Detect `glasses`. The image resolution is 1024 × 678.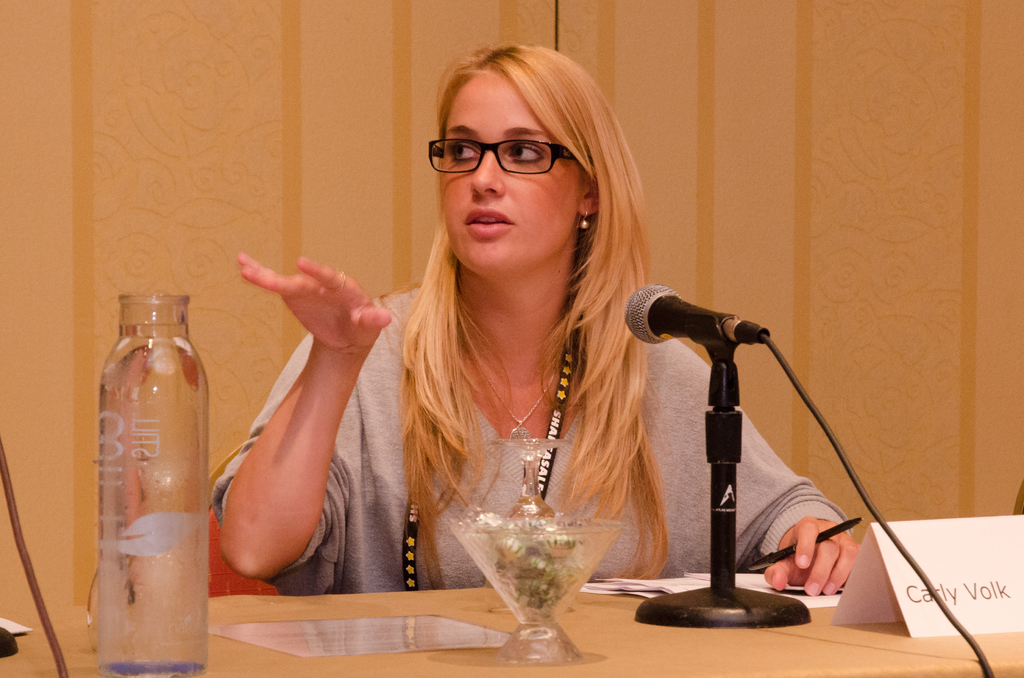
421 122 572 174.
